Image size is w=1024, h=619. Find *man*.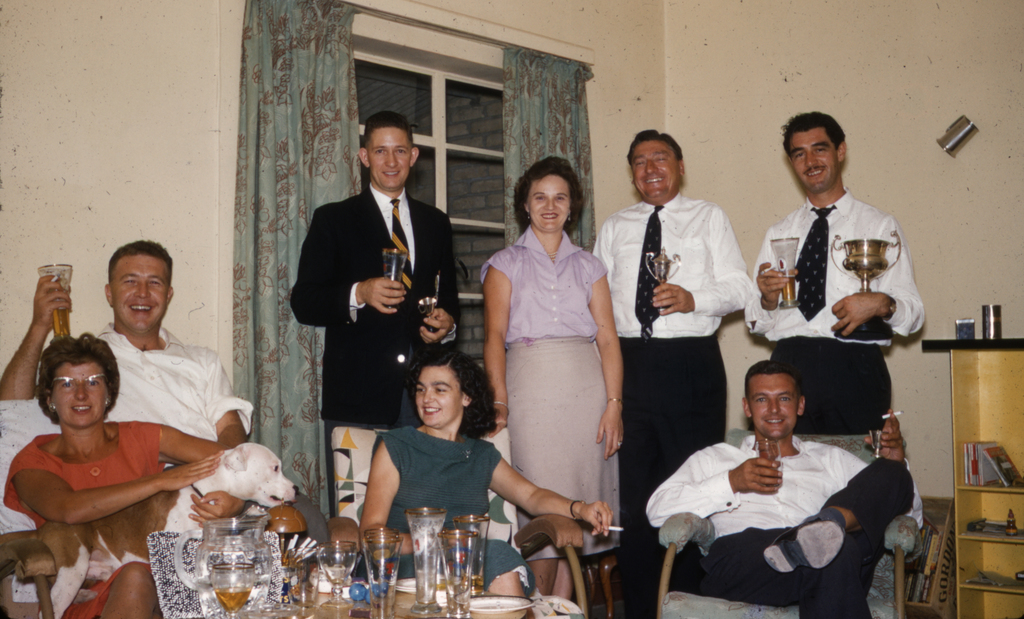
rect(742, 113, 920, 437).
